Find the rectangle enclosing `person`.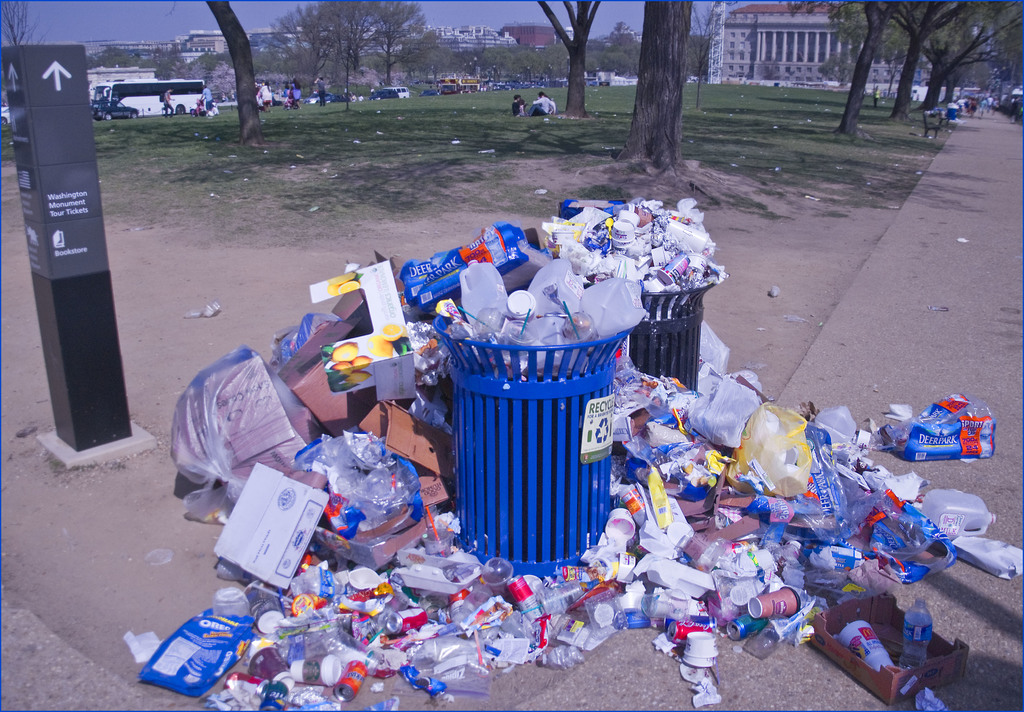
(x1=311, y1=76, x2=327, y2=107).
